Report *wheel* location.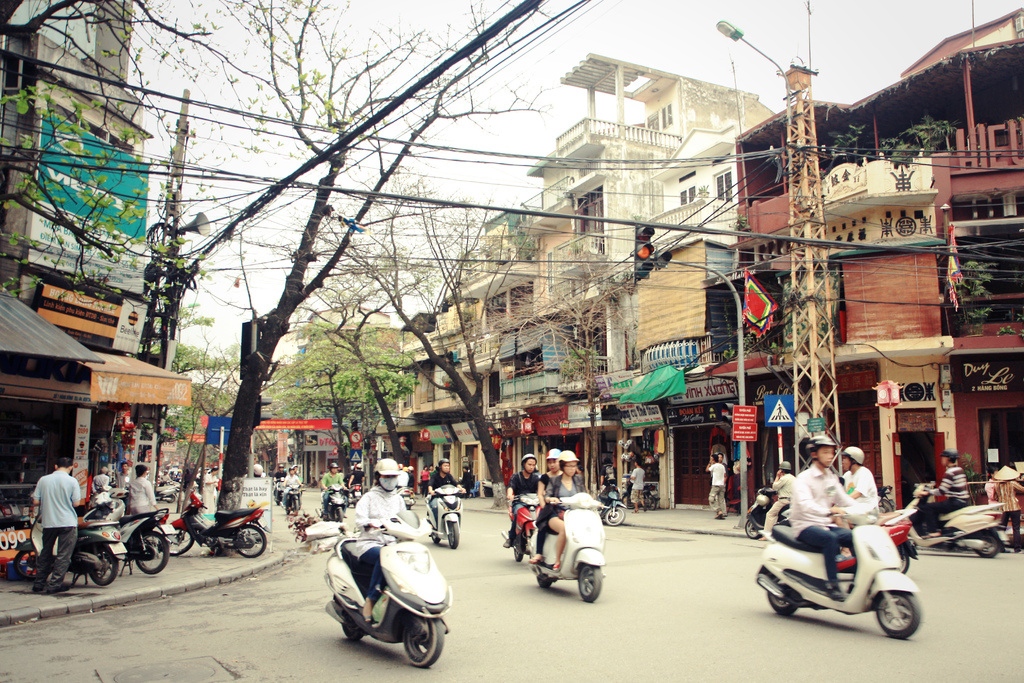
Report: 976,531,1000,557.
